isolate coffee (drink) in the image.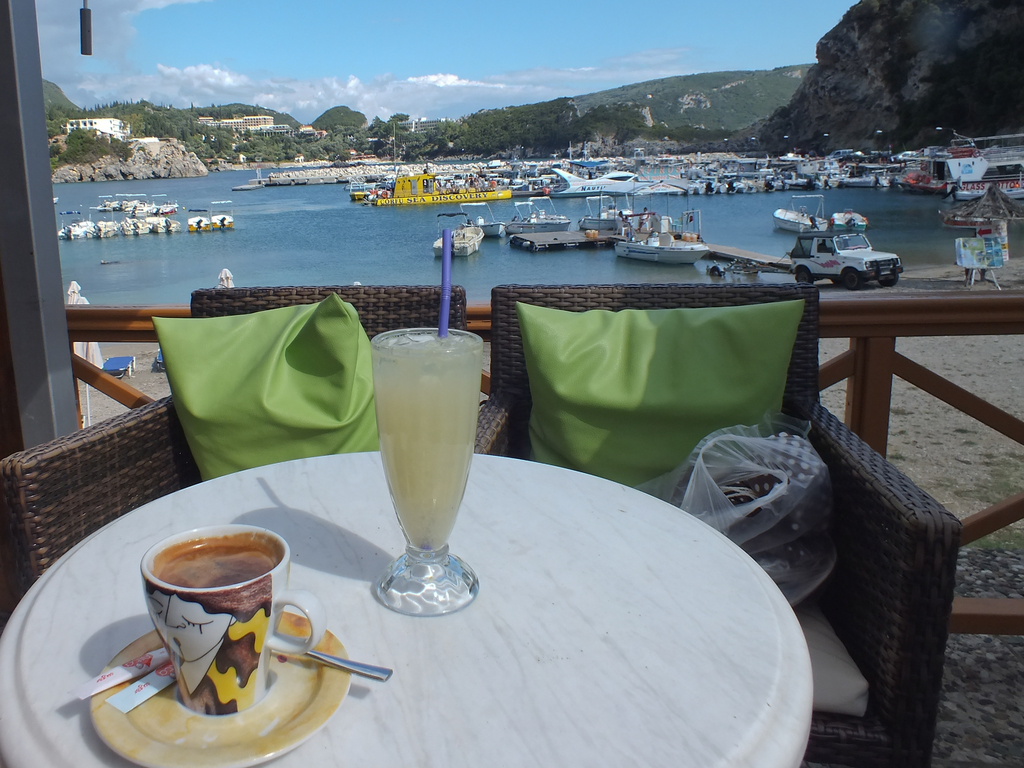
Isolated region: 142:527:275:596.
